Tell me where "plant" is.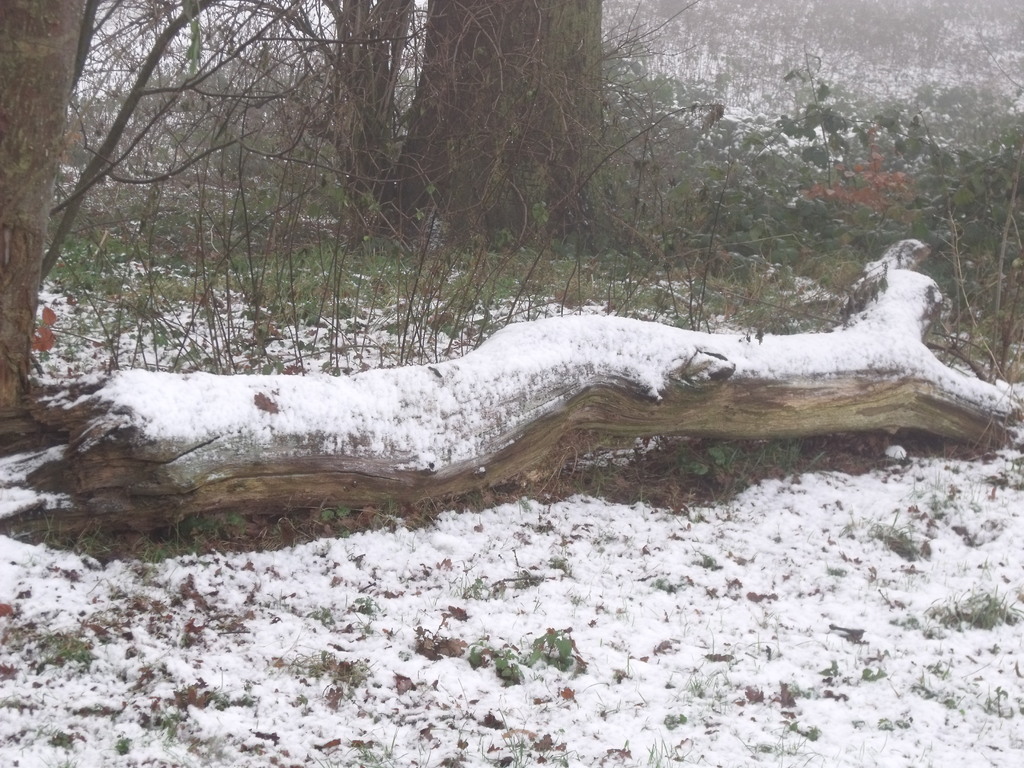
"plant" is at x1=811, y1=432, x2=829, y2=468.
